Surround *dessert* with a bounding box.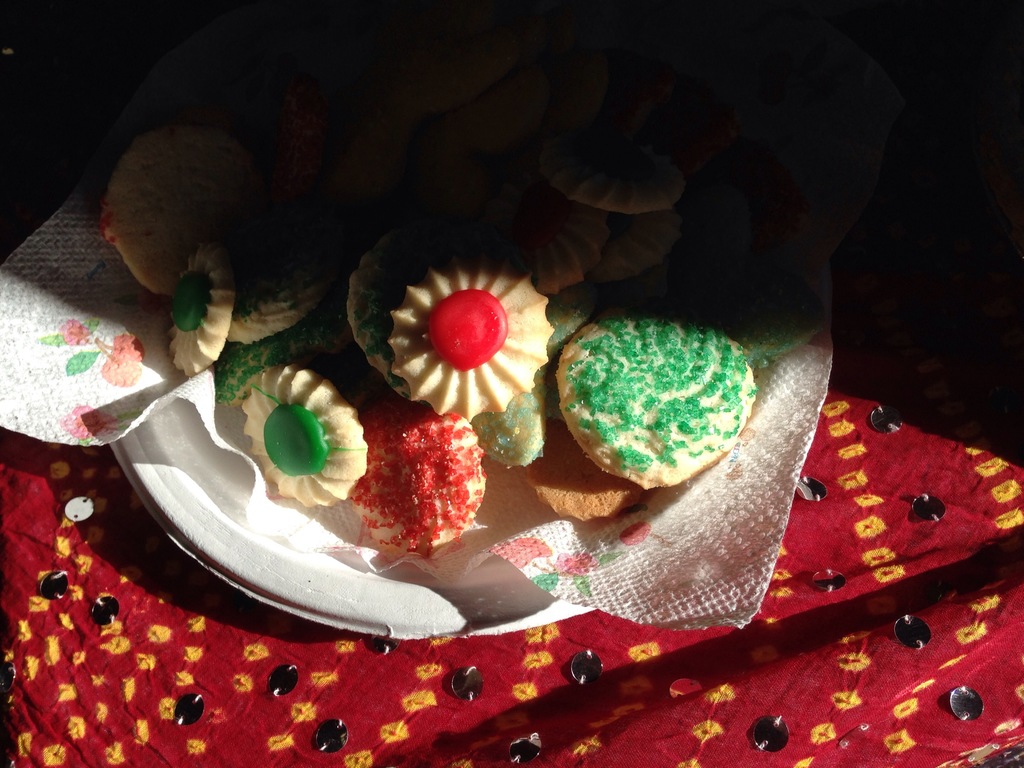
select_region(382, 265, 556, 421).
